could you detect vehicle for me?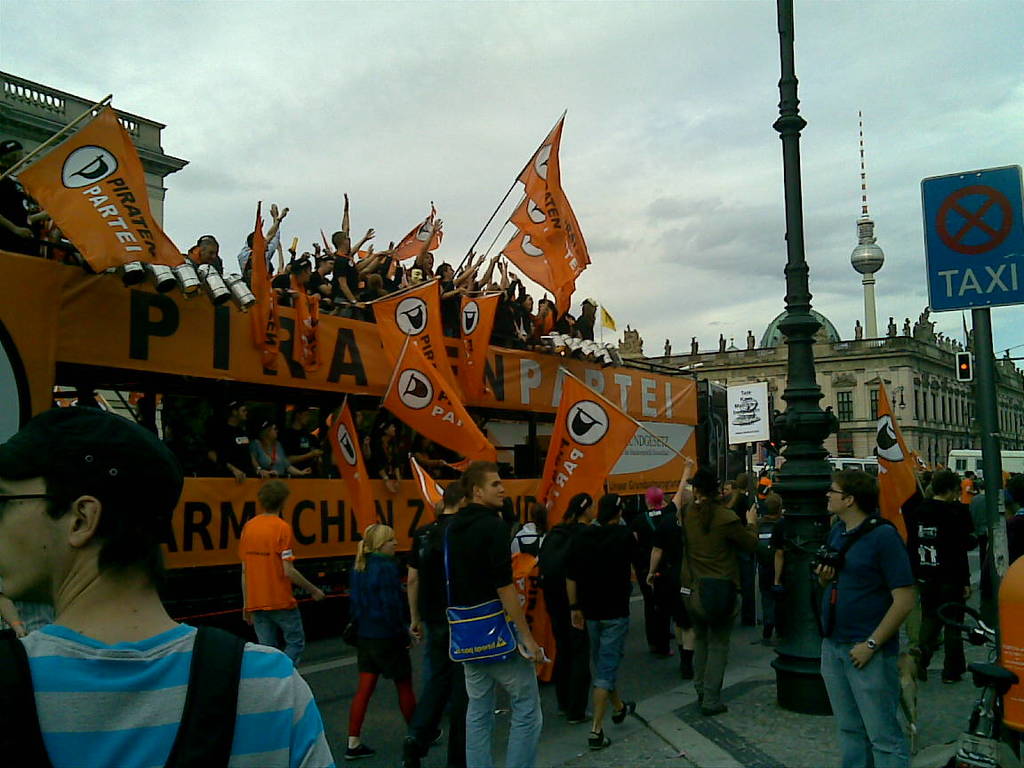
Detection result: rect(951, 445, 1023, 475).
